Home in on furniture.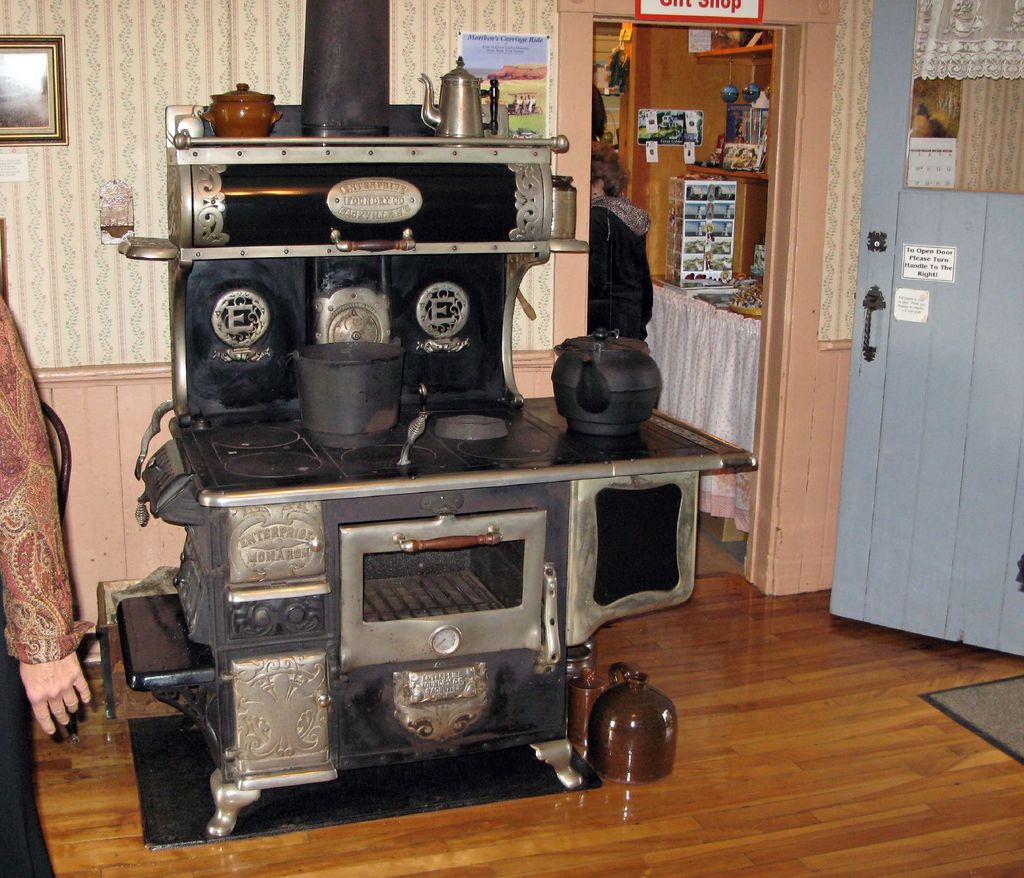
Homed in at box(643, 275, 764, 539).
